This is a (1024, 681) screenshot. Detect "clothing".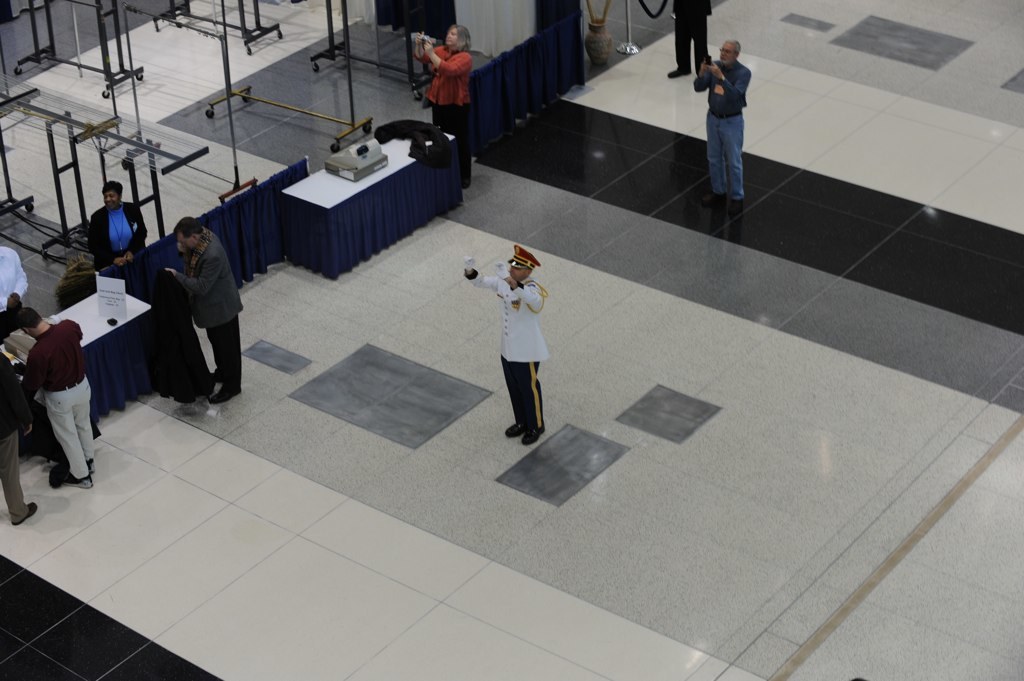
BBox(8, 286, 96, 489).
